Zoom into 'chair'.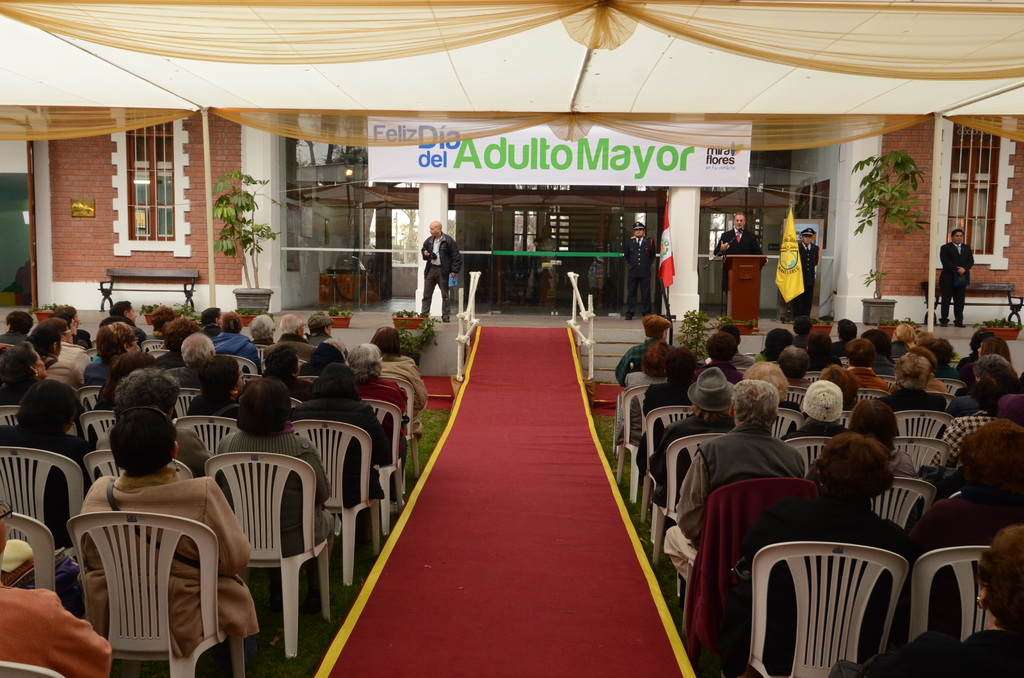
Zoom target: bbox=[4, 508, 70, 631].
